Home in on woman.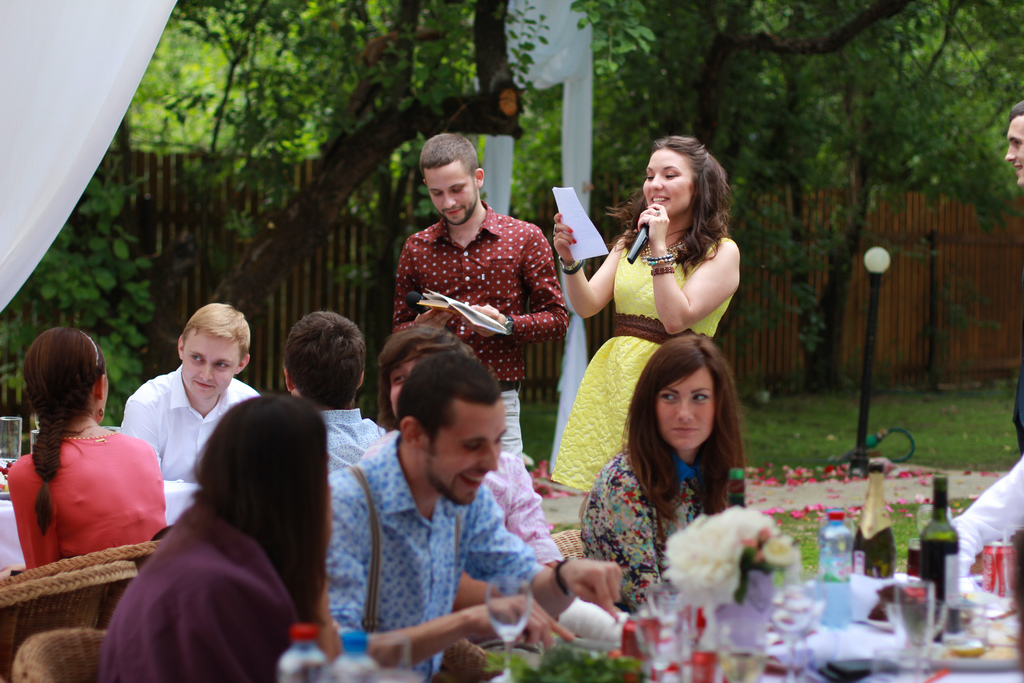
Homed in at locate(547, 133, 734, 488).
